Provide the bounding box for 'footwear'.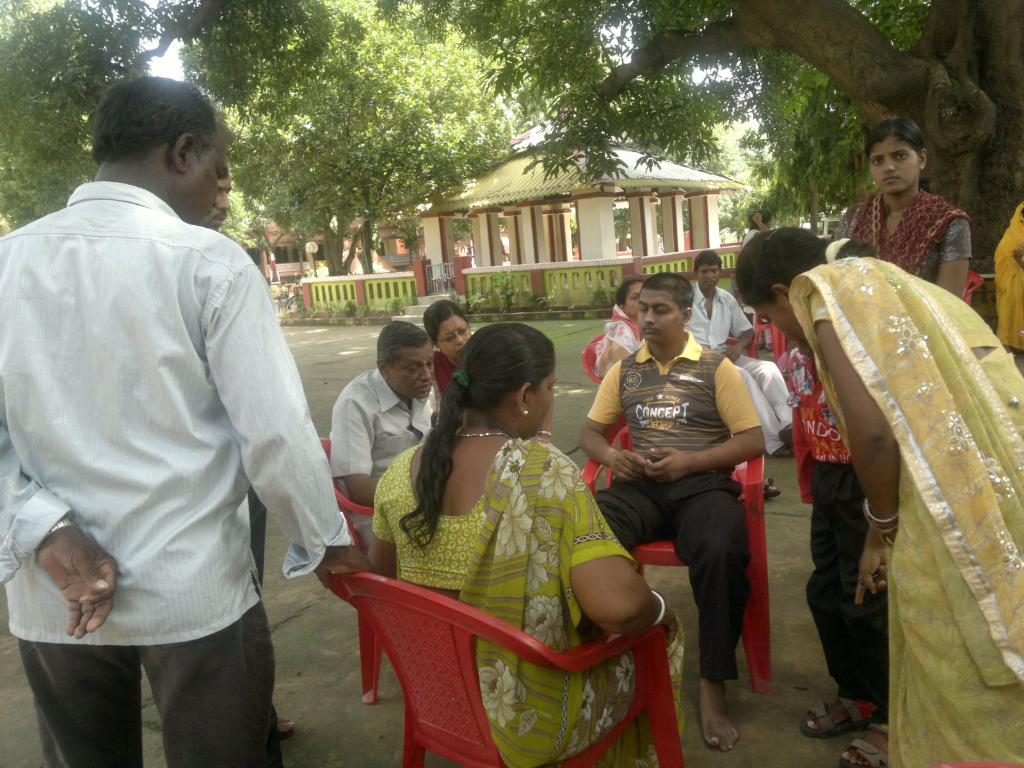
839 716 888 767.
